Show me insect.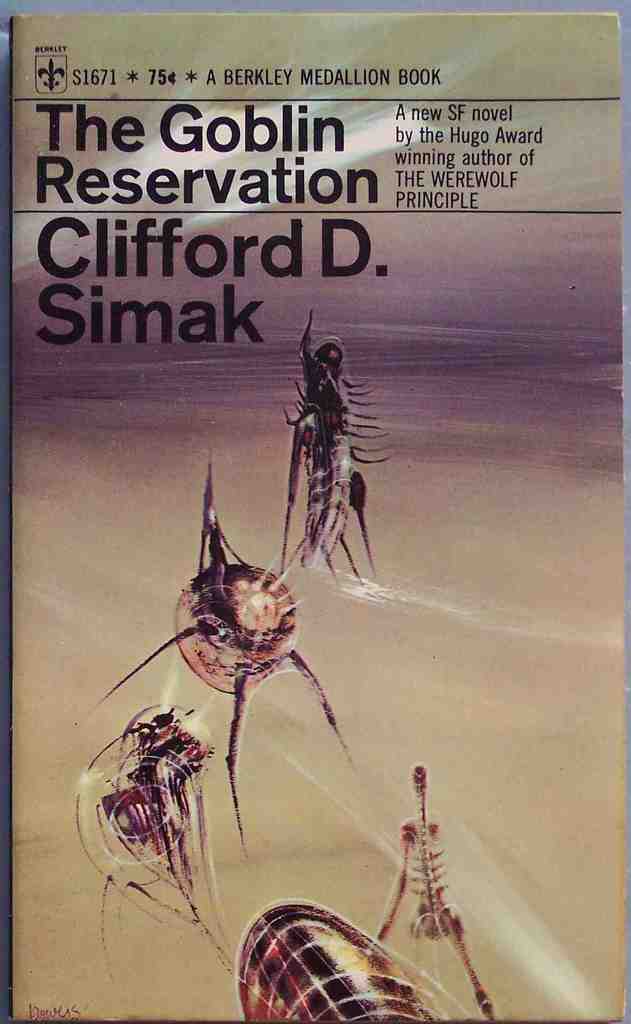
insect is here: pyautogui.locateOnScreen(236, 770, 497, 1023).
